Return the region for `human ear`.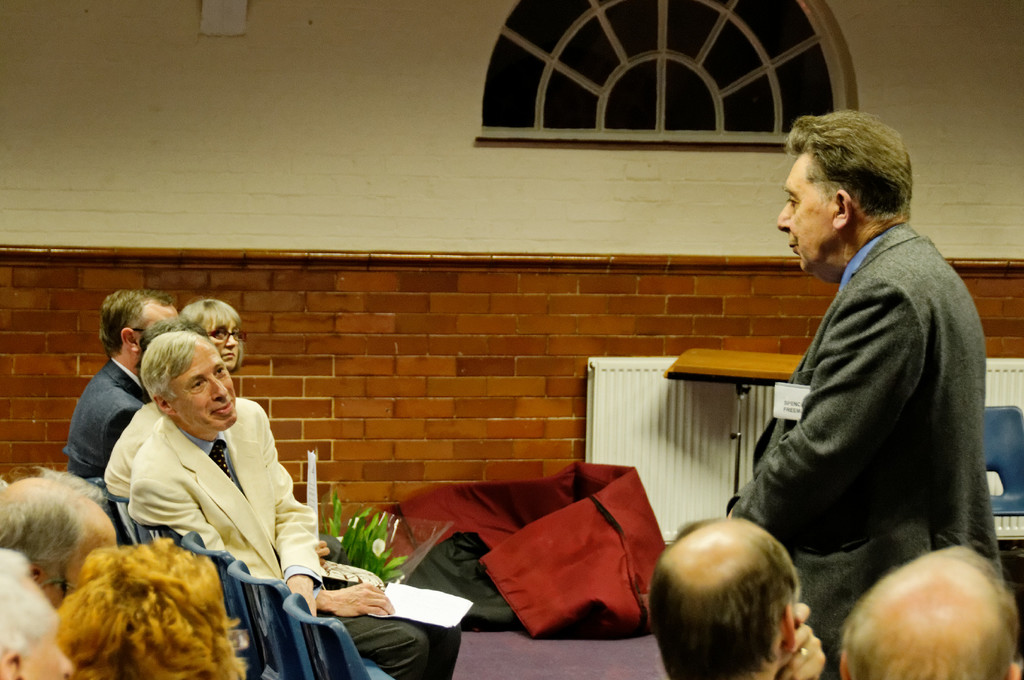
bbox(783, 601, 797, 652).
